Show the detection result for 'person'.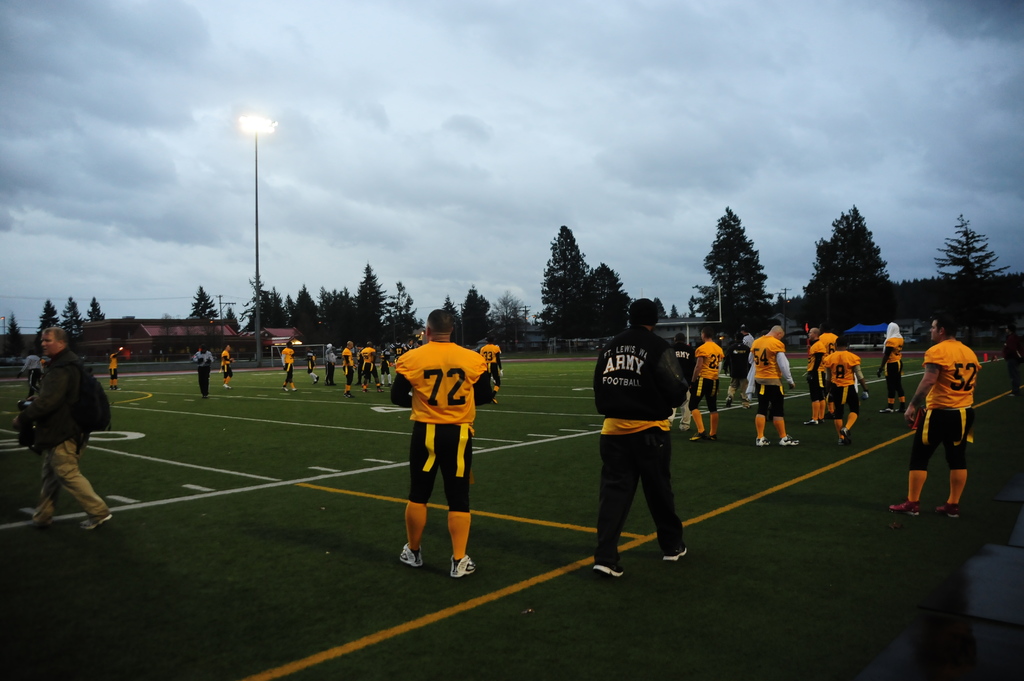
{"x1": 358, "y1": 337, "x2": 385, "y2": 393}.
